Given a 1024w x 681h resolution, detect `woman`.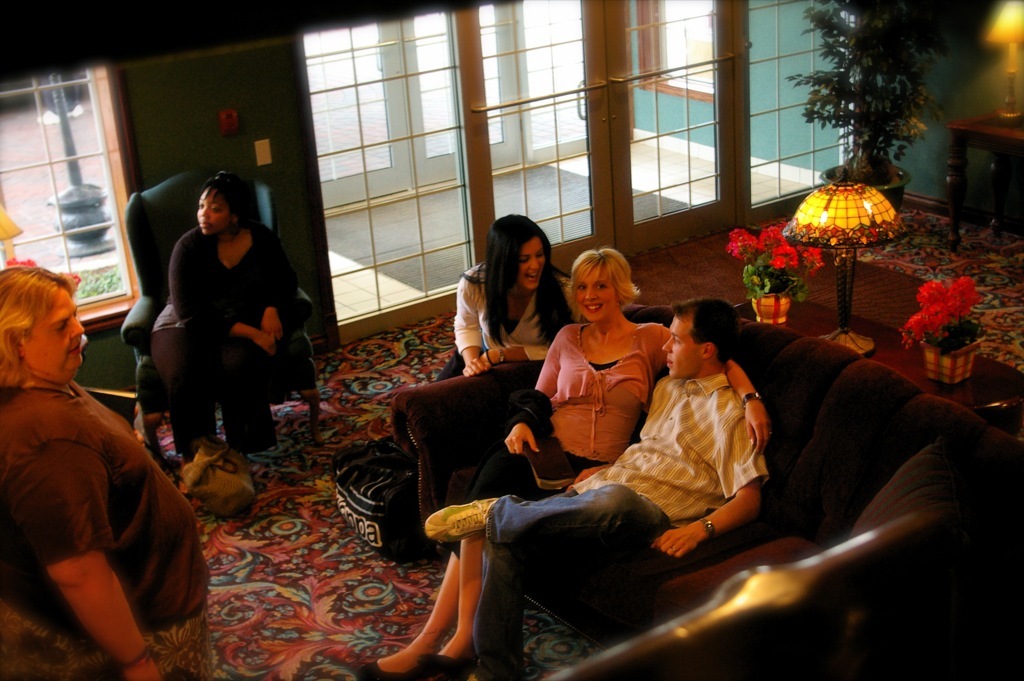
[427,210,576,390].
